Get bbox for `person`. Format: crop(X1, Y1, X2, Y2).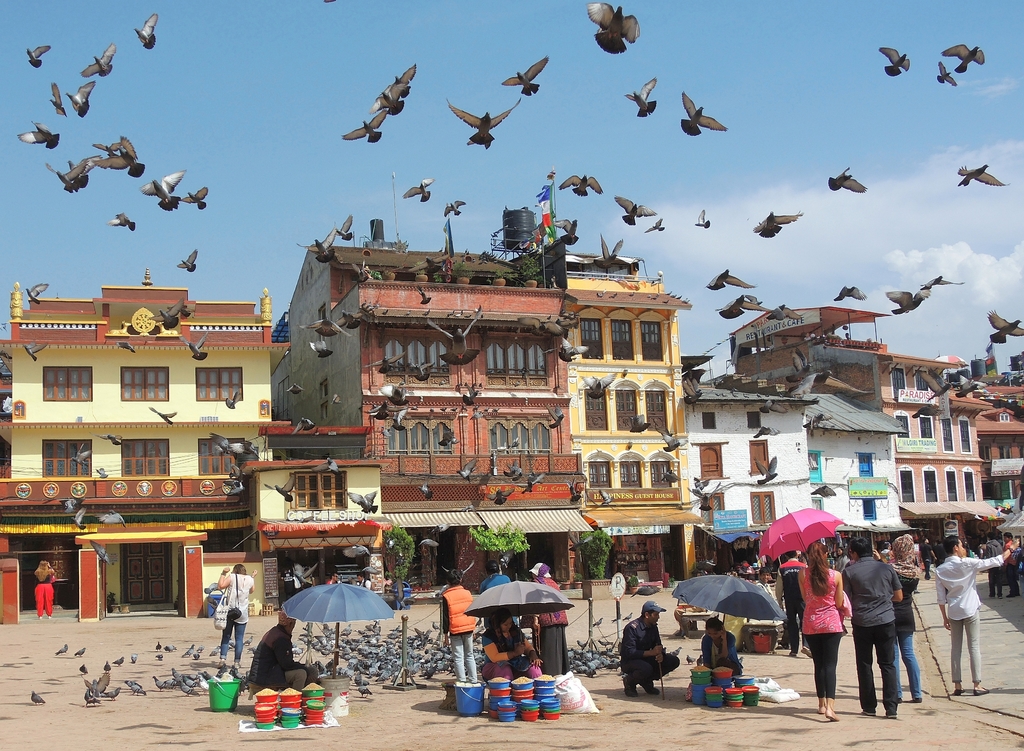
crop(480, 613, 543, 676).
